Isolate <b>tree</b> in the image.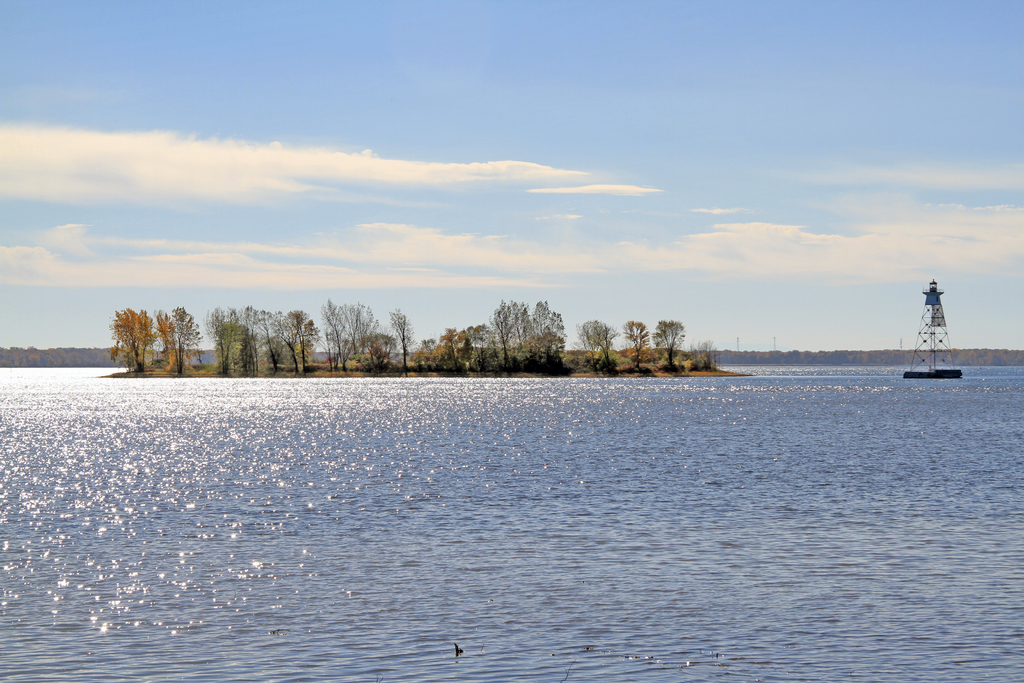
Isolated region: locate(655, 316, 684, 363).
